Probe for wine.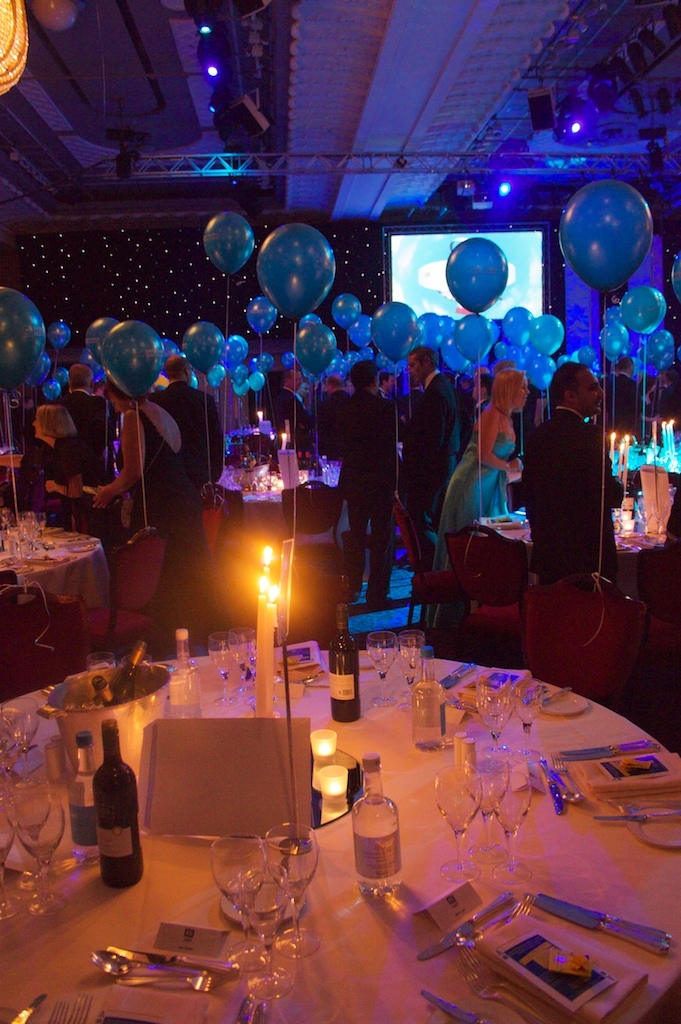
Probe result: bbox=(98, 679, 117, 715).
